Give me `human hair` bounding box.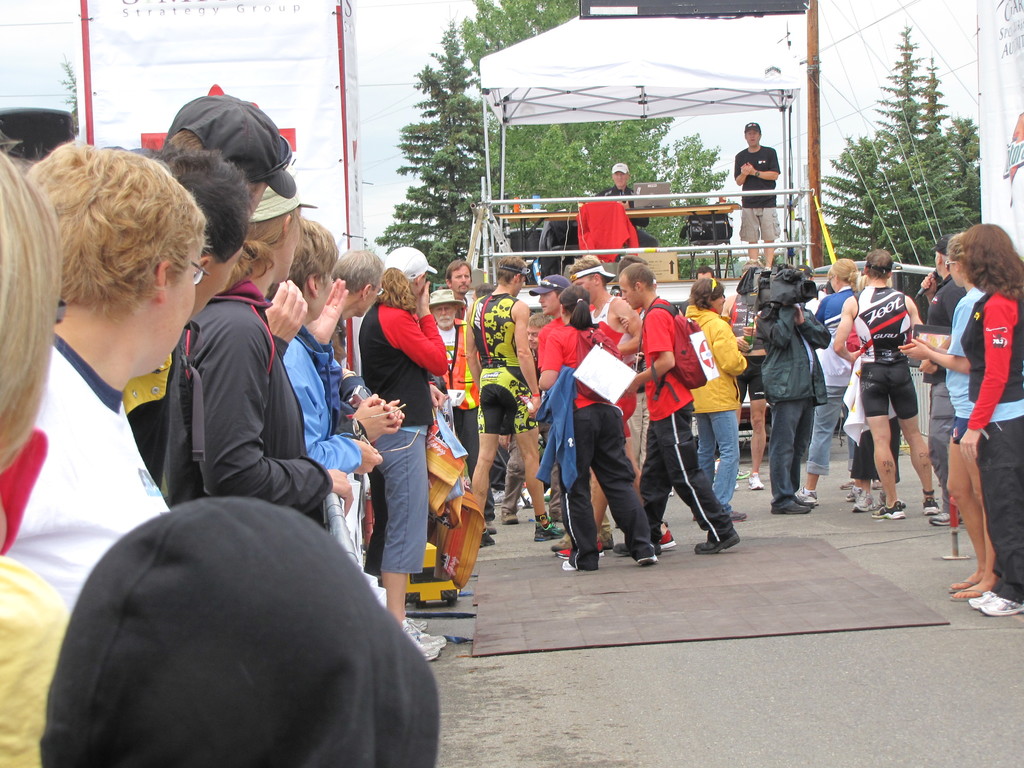
(559,289,596,328).
